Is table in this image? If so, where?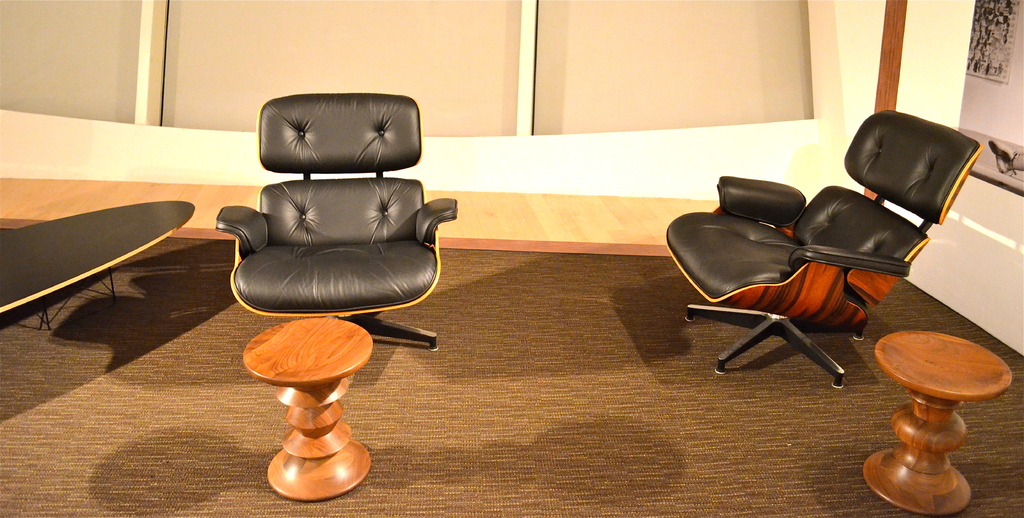
Yes, at [x1=220, y1=298, x2=390, y2=481].
